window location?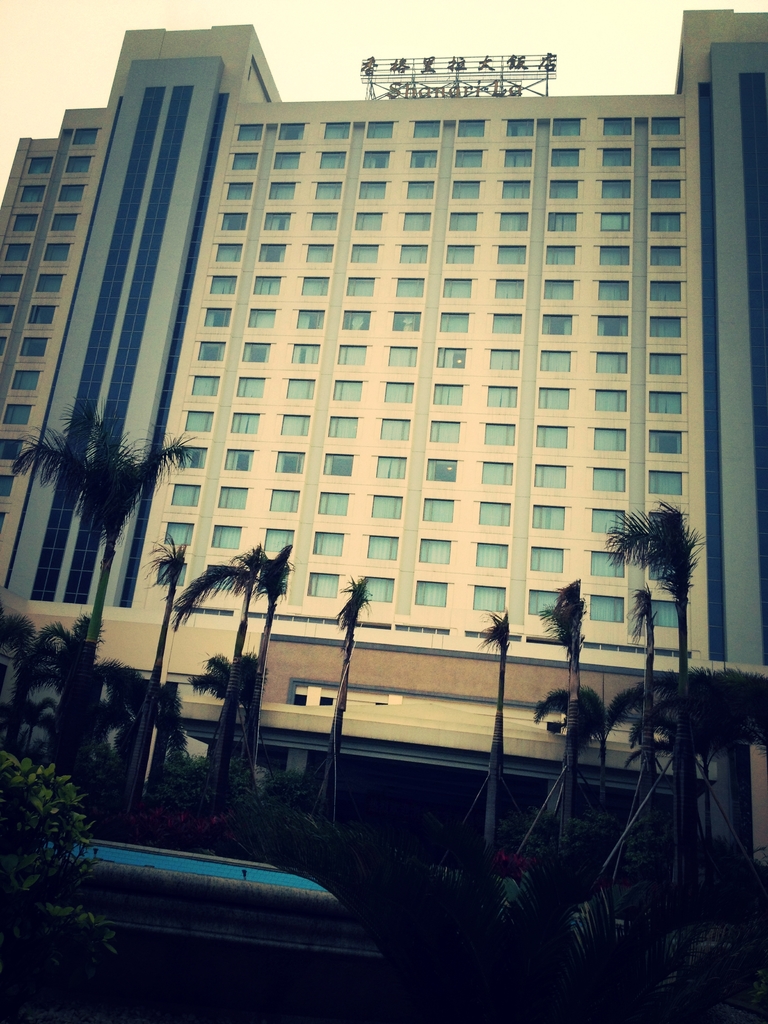
<region>0, 303, 16, 320</region>
